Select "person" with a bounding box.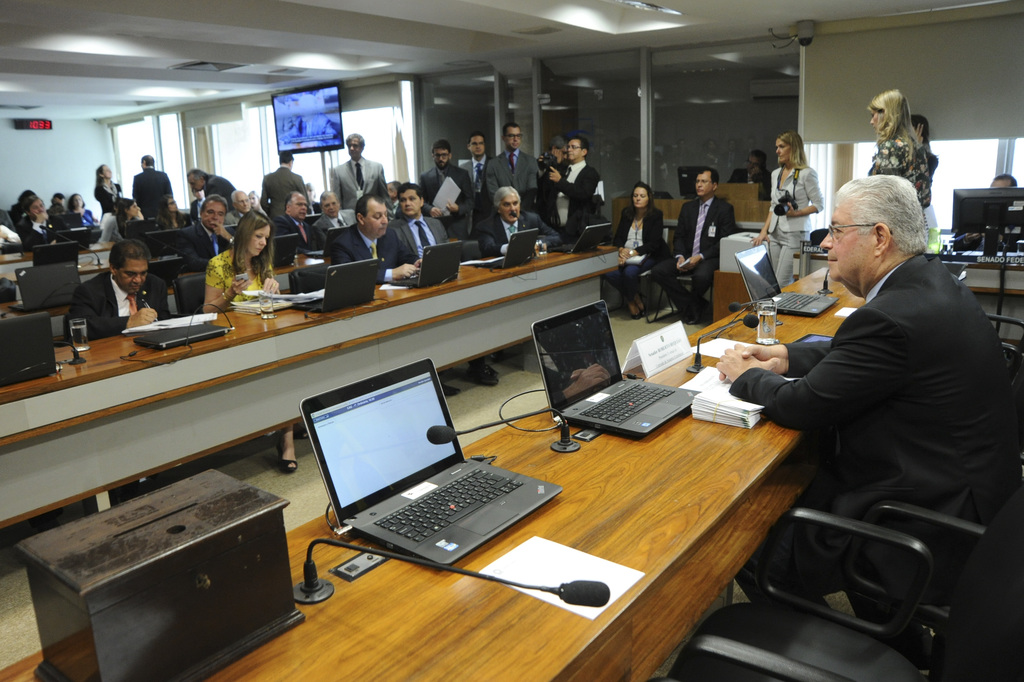
x1=488 y1=185 x2=562 y2=254.
